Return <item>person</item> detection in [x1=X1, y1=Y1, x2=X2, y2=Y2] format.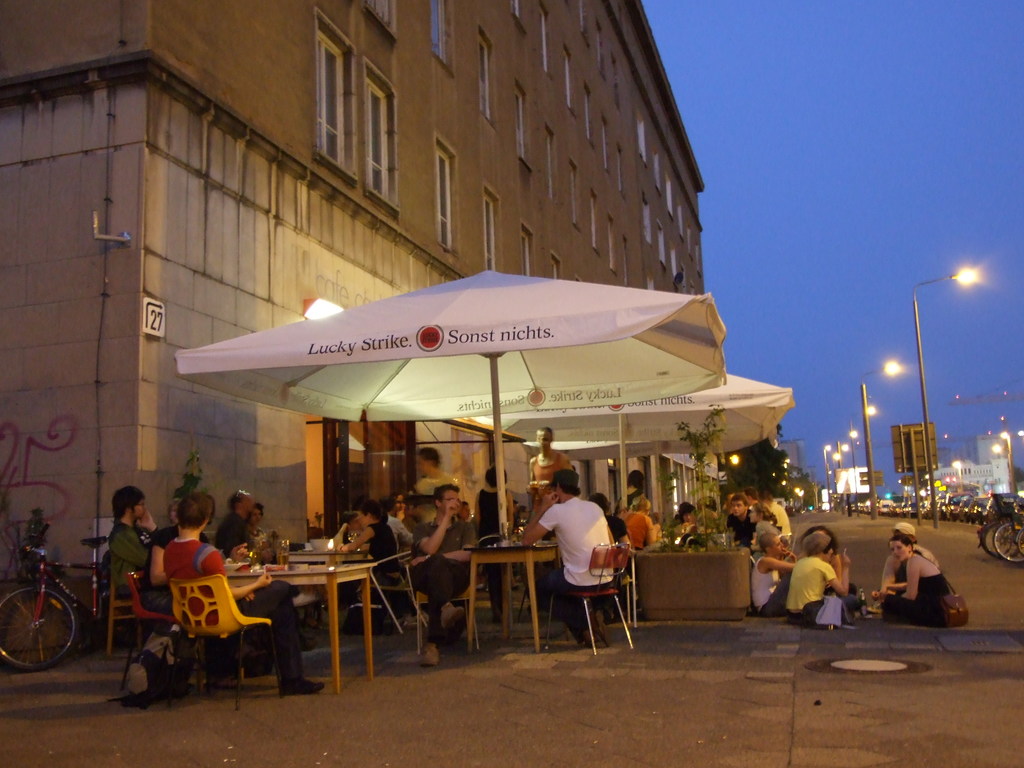
[x1=762, y1=495, x2=792, y2=545].
